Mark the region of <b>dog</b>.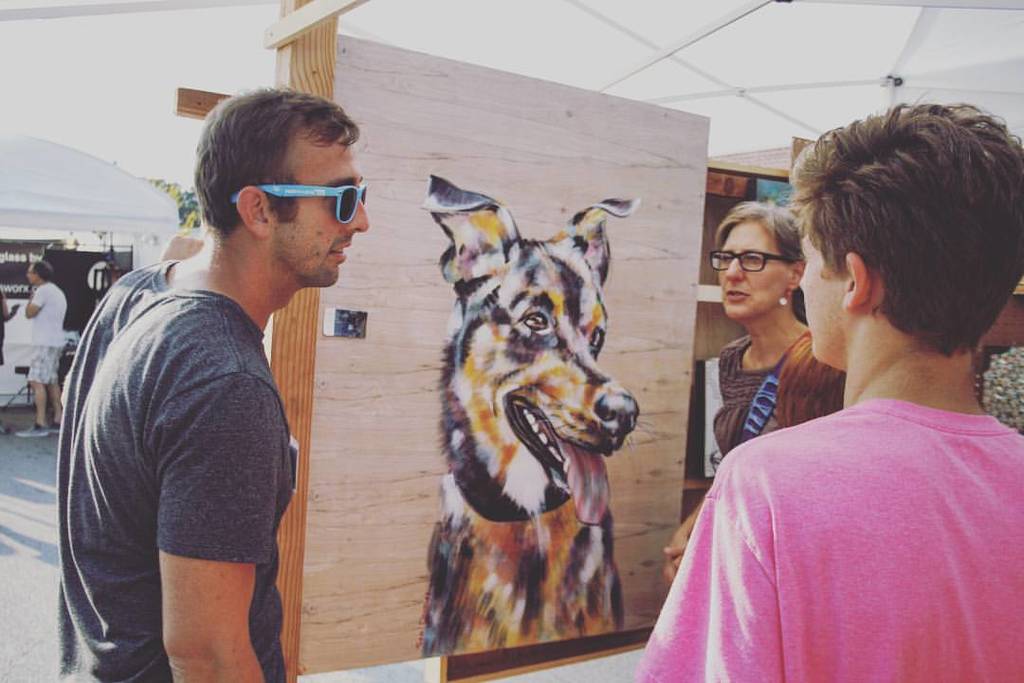
Region: [411,172,660,663].
